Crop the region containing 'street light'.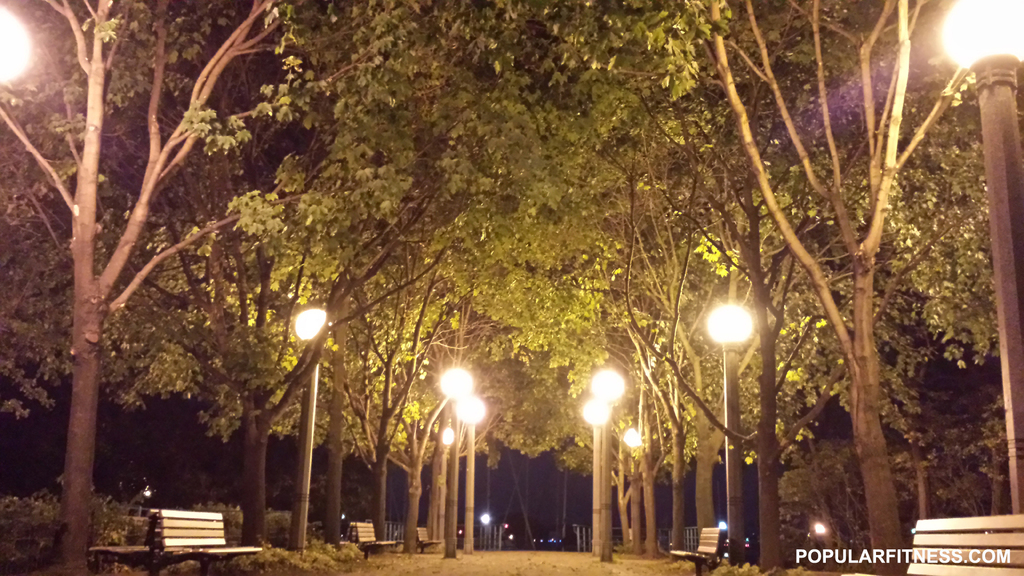
Crop region: (x1=707, y1=301, x2=753, y2=566).
